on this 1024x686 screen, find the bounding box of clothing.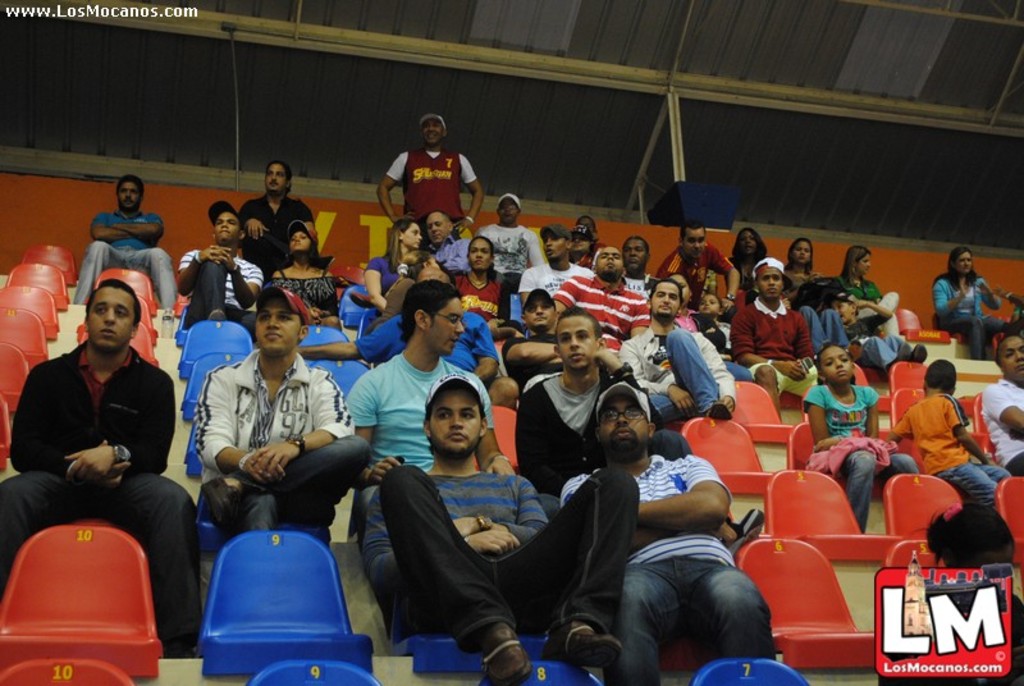
Bounding box: [81,203,180,315].
